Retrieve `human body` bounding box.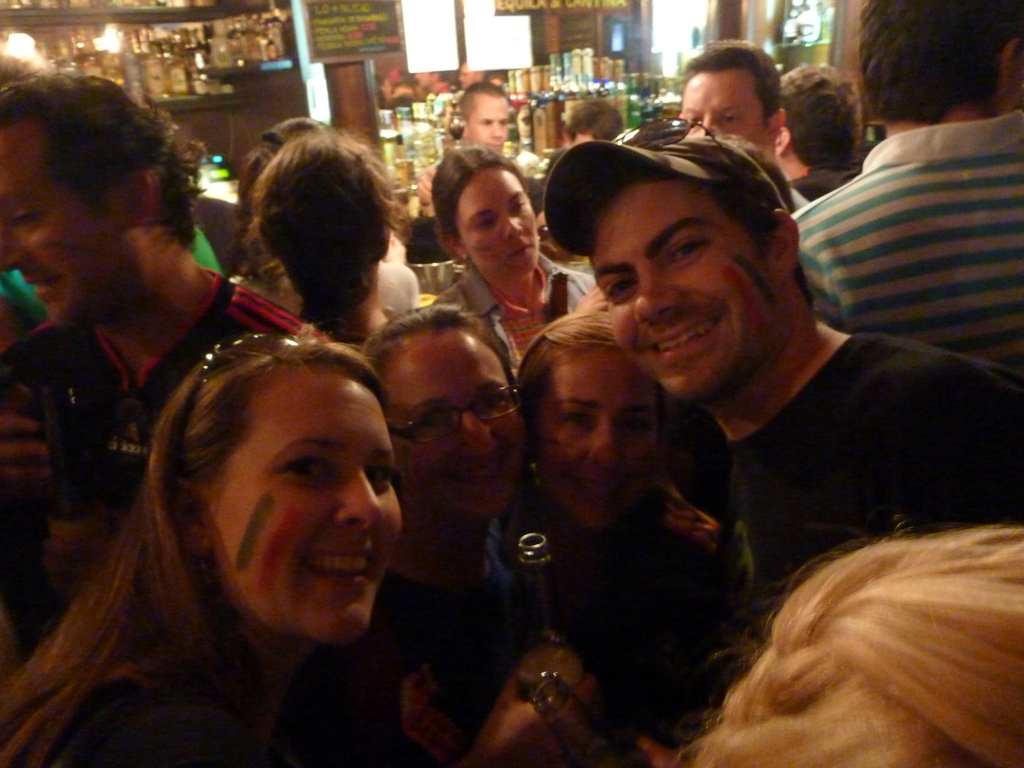
Bounding box: [638,422,1013,767].
